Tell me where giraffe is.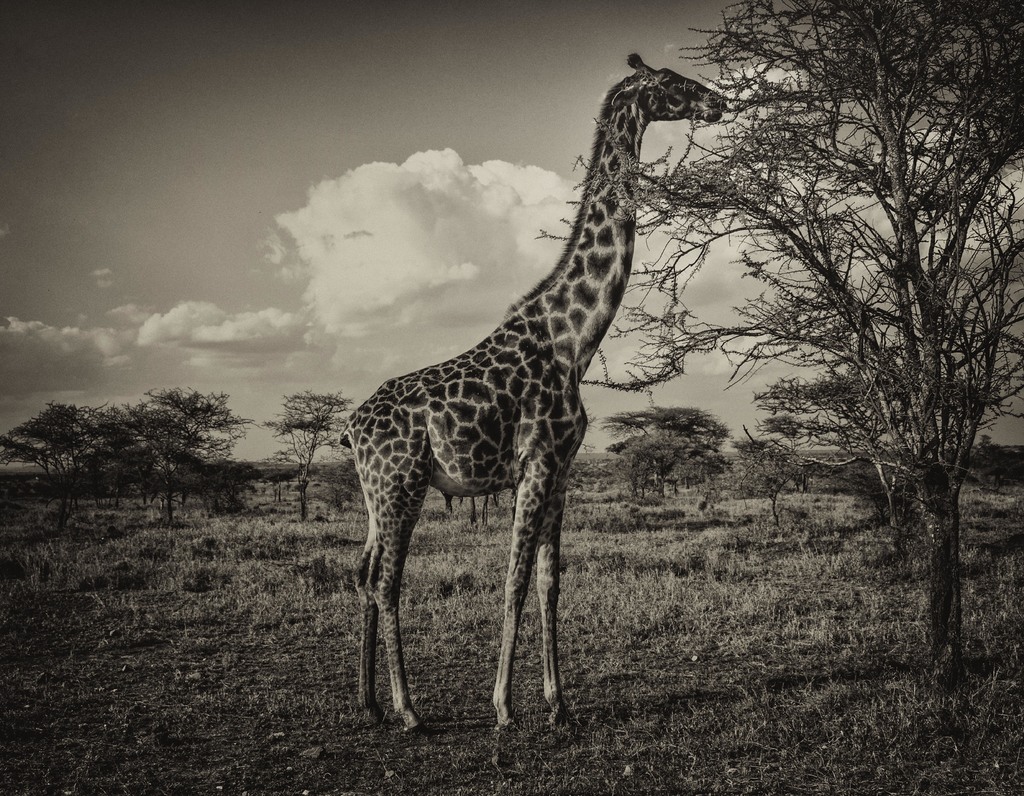
giraffe is at {"left": 337, "top": 82, "right": 710, "bottom": 738}.
